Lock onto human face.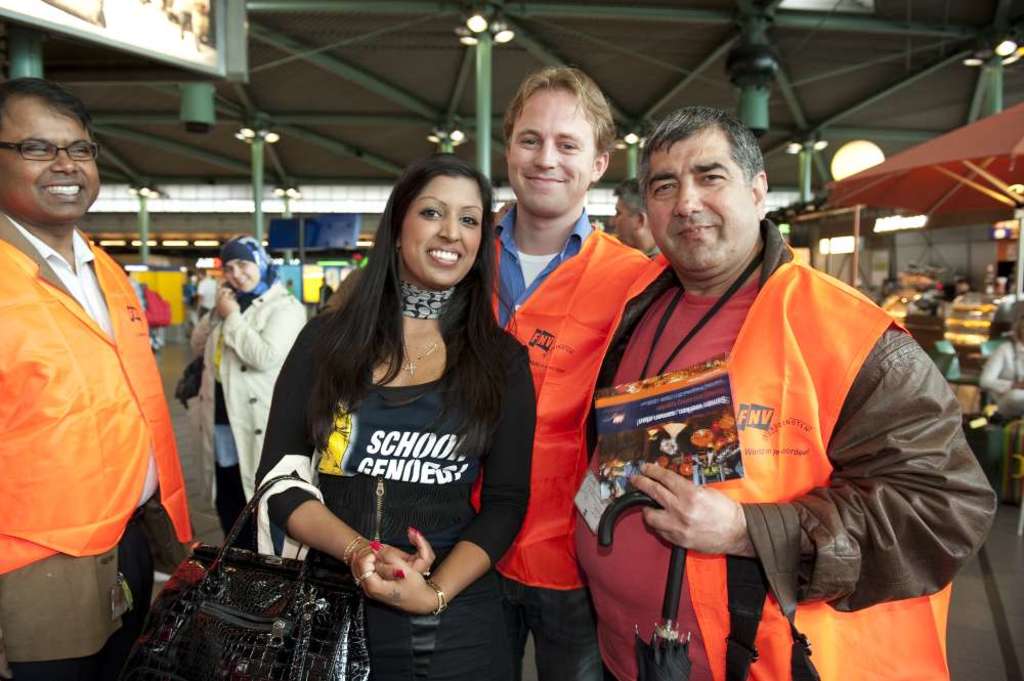
Locked: x1=226, y1=263, x2=260, y2=294.
